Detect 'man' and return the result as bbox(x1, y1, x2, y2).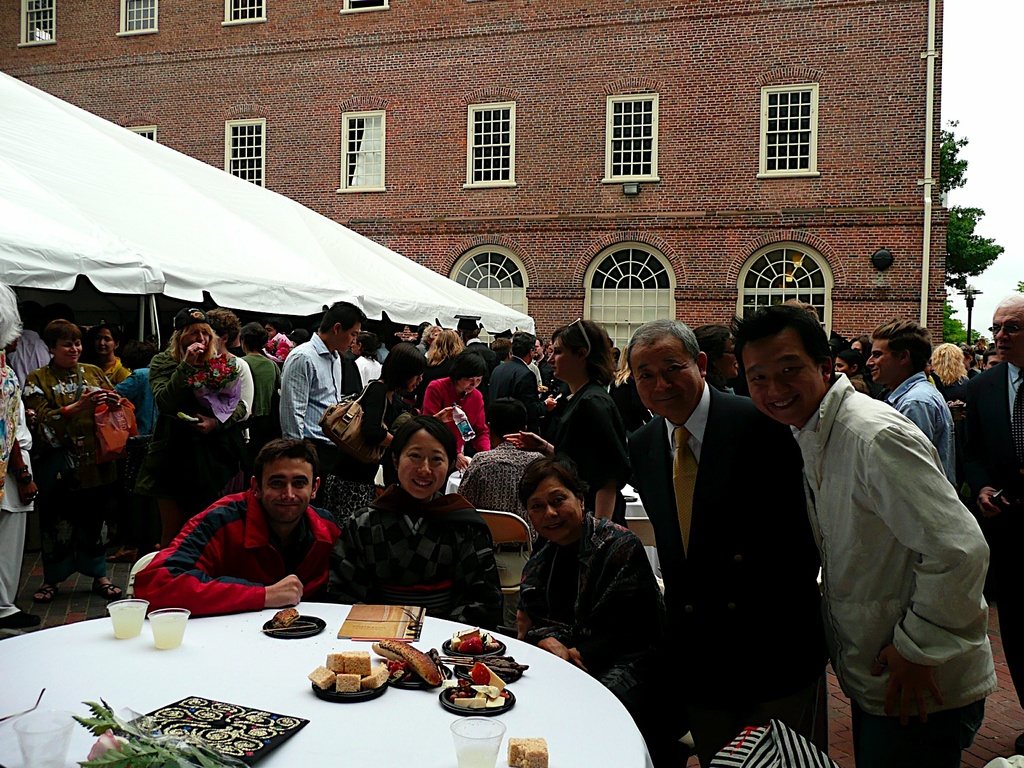
bbox(762, 296, 982, 760).
